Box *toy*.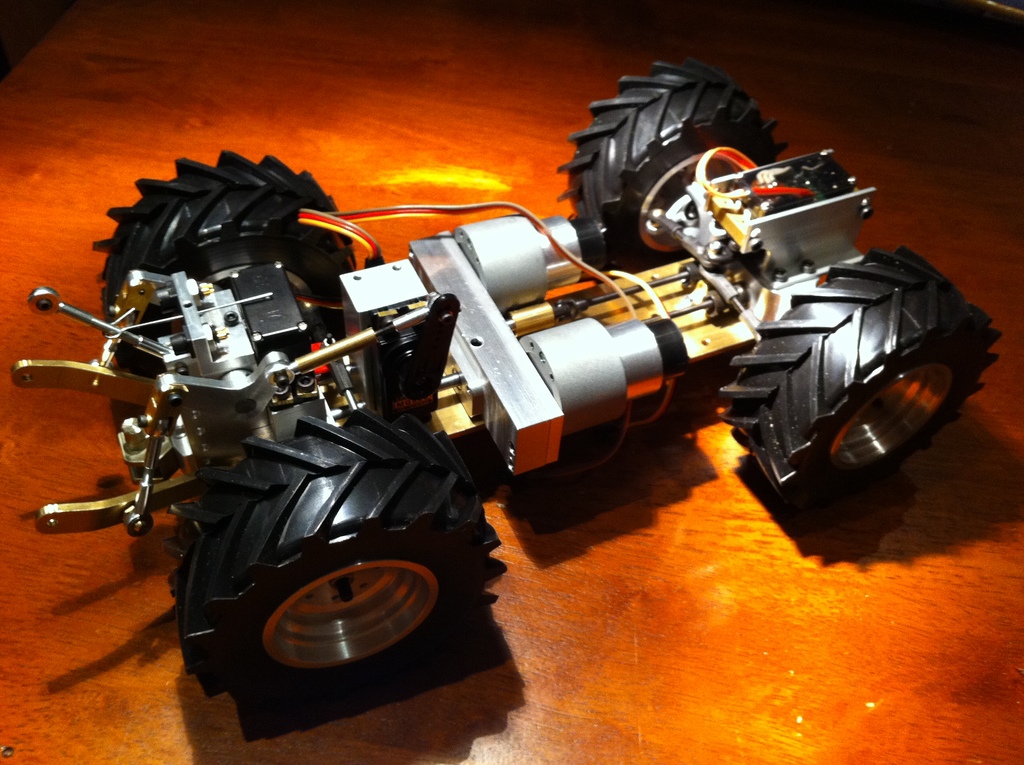
(317, 180, 685, 476).
